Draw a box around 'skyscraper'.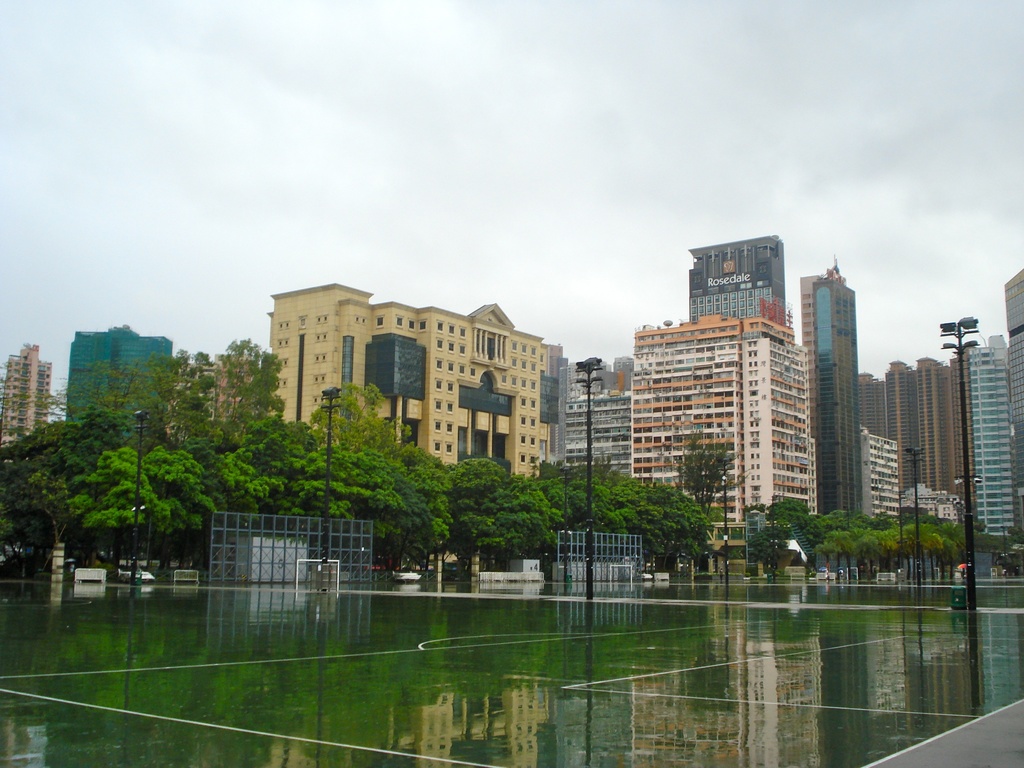
select_region(794, 252, 866, 518).
